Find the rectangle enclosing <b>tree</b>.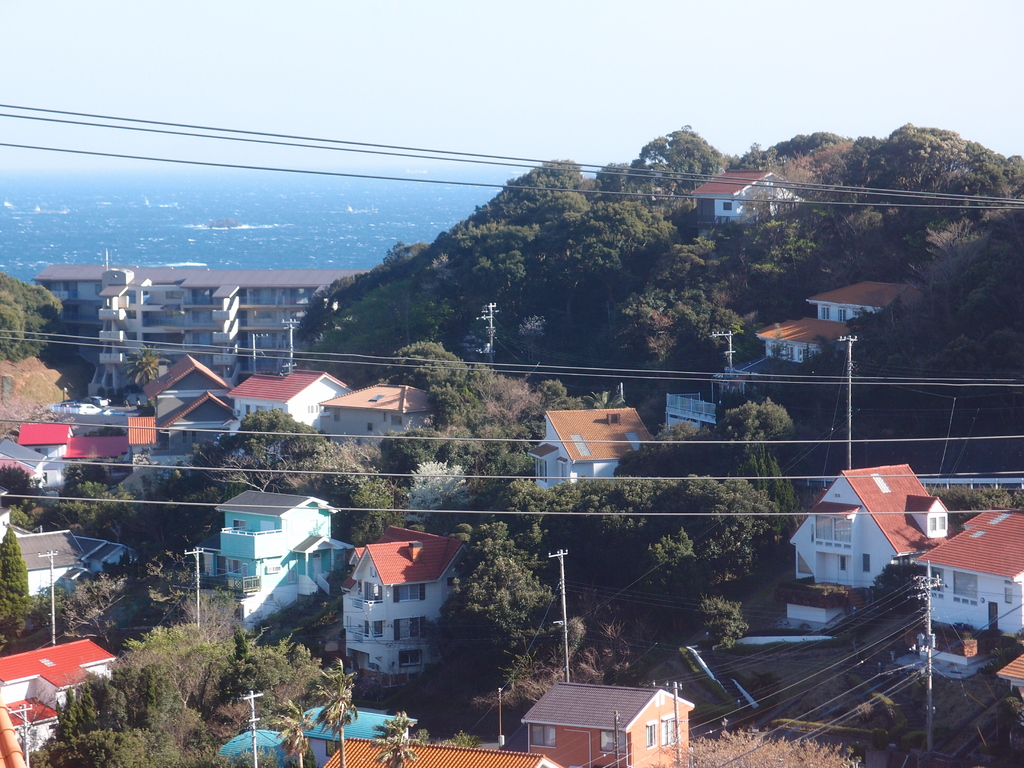
locate(481, 422, 535, 500).
